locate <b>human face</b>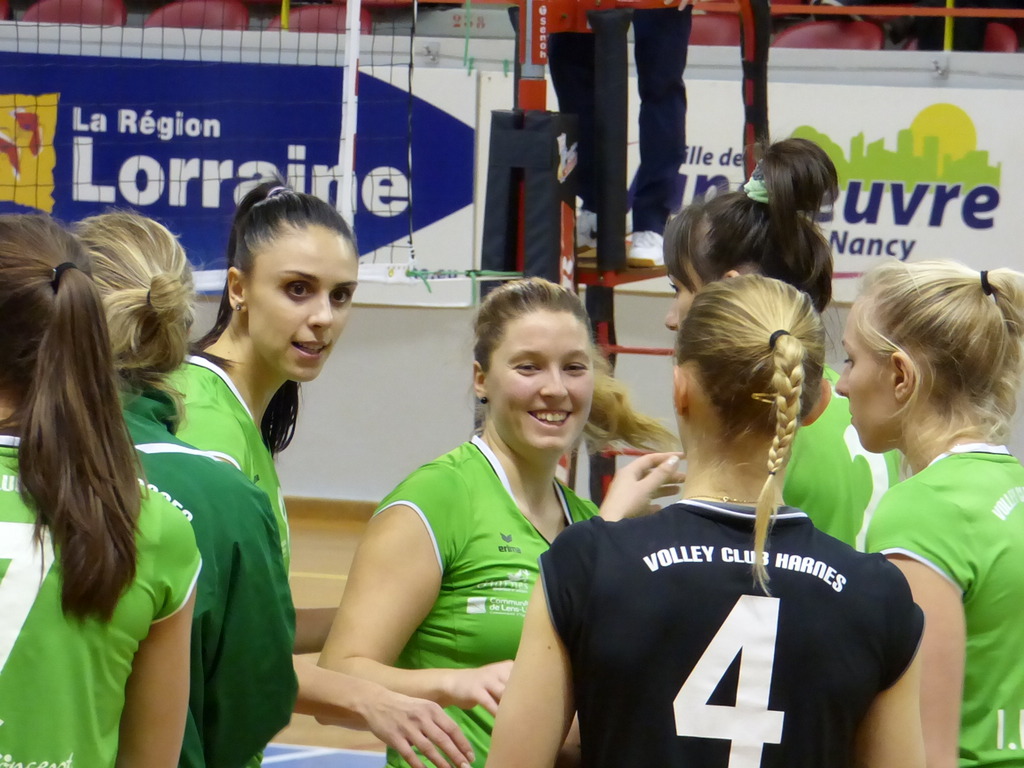
834:301:900:451
